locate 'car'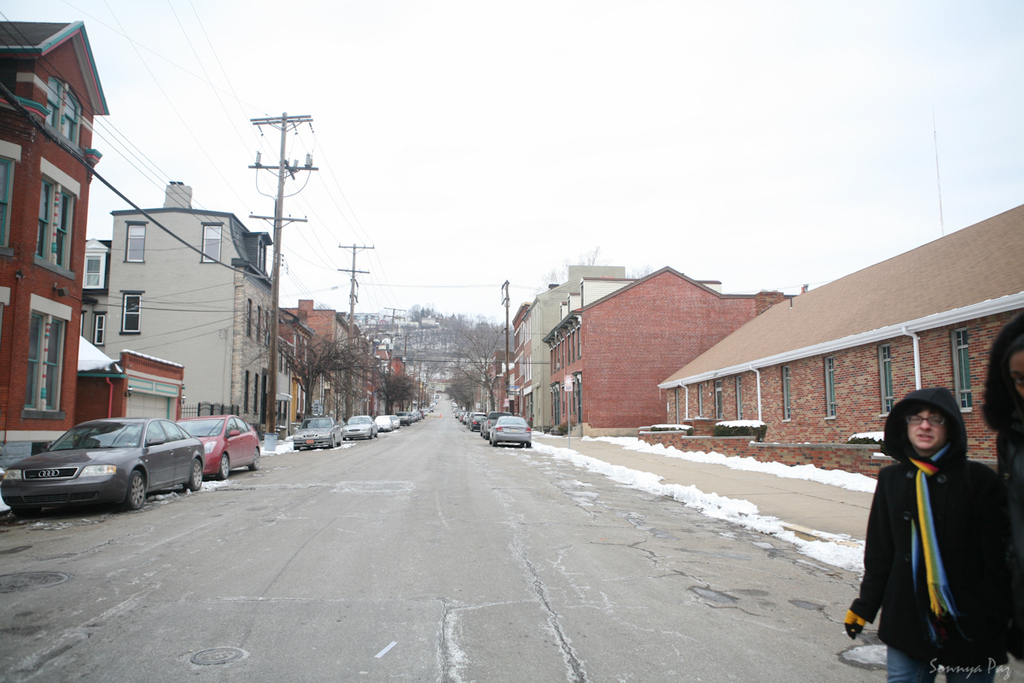
bbox(290, 412, 346, 447)
